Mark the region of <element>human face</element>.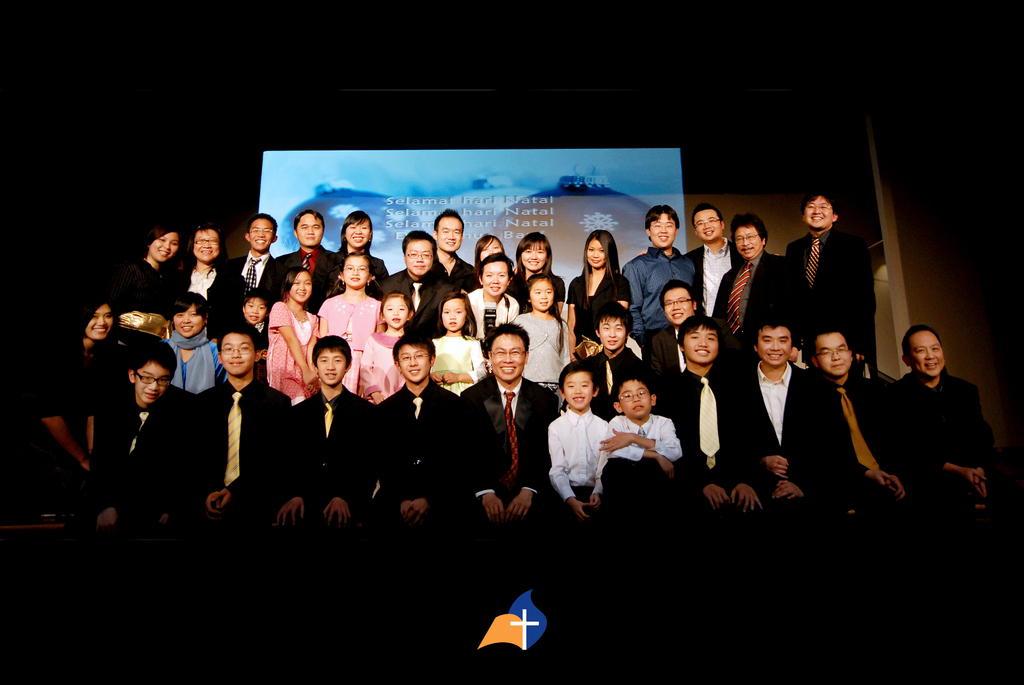
Region: 683,321,717,363.
